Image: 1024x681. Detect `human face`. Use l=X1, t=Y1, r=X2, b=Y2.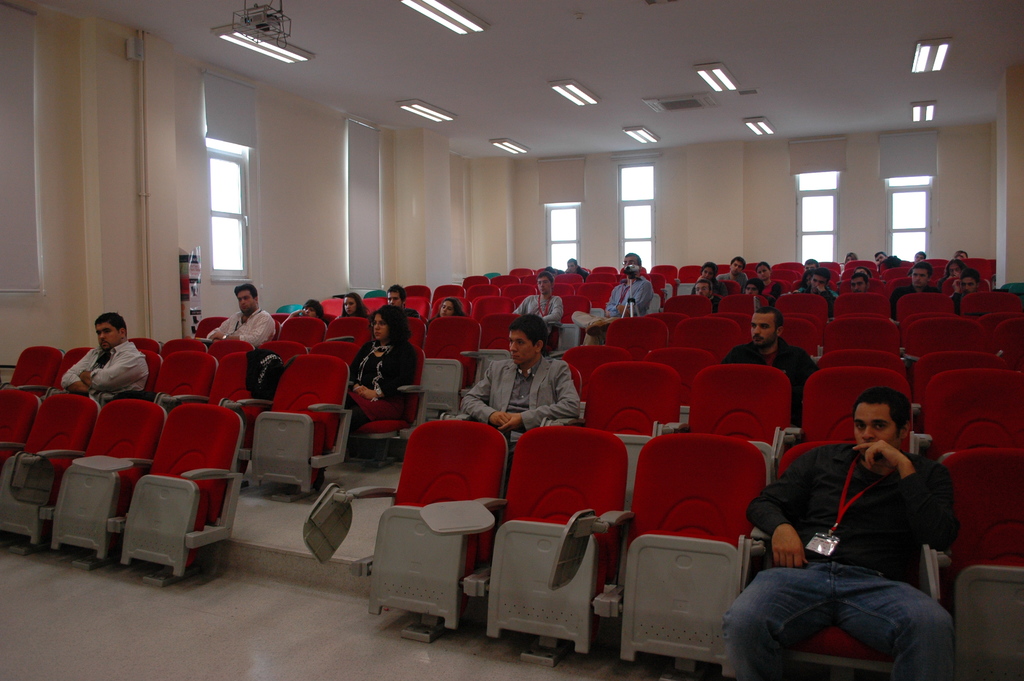
l=913, t=269, r=927, b=287.
